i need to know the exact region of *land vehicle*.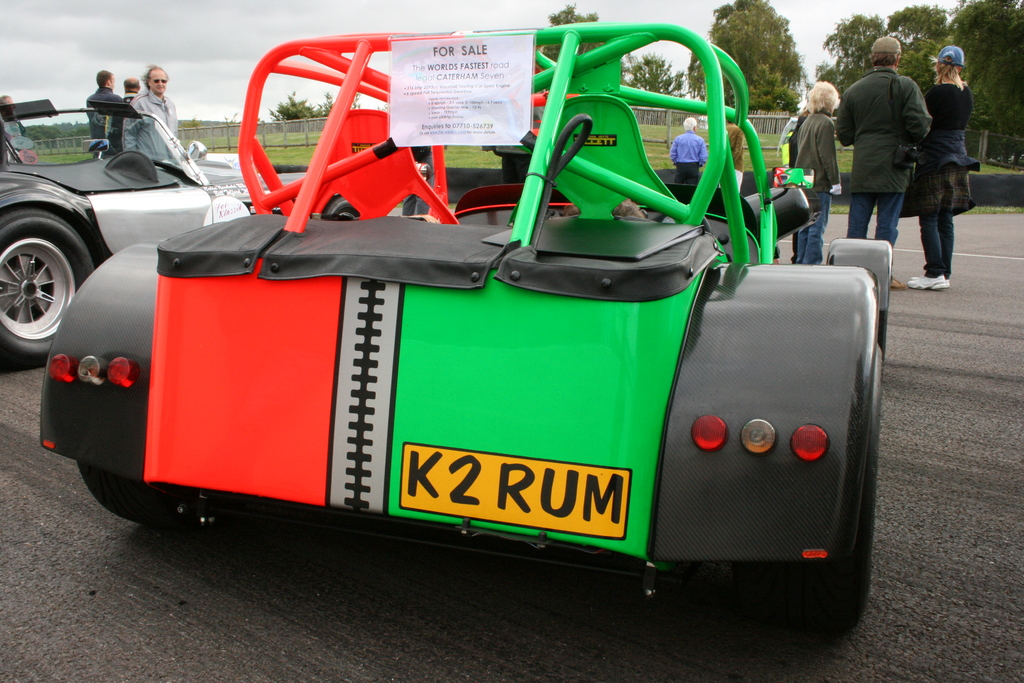
Region: box=[2, 99, 283, 365].
